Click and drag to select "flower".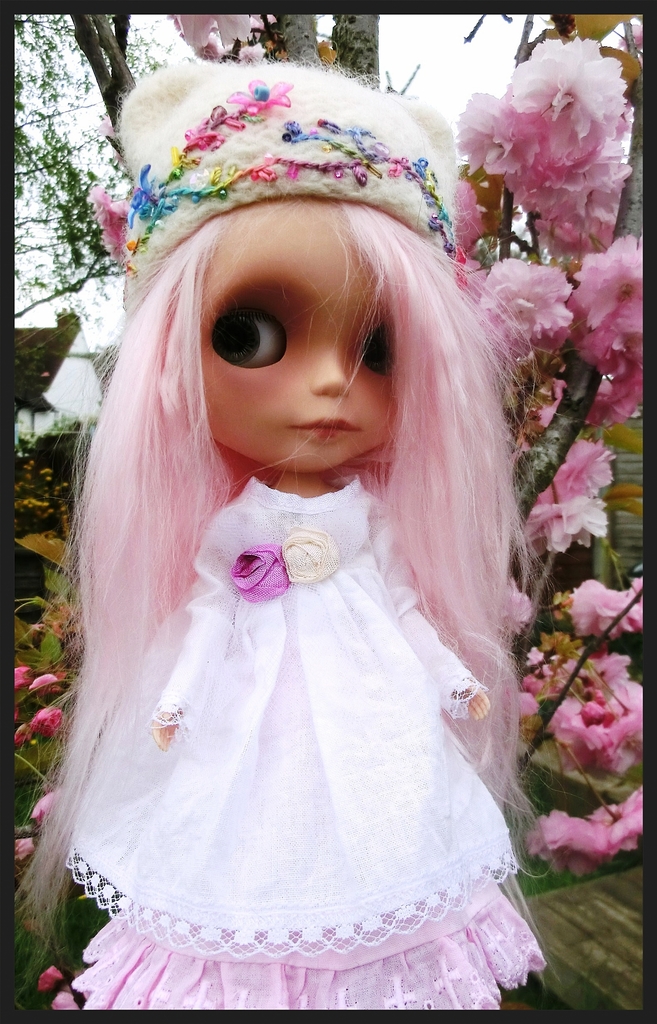
Selection: bbox=[519, 441, 608, 562].
